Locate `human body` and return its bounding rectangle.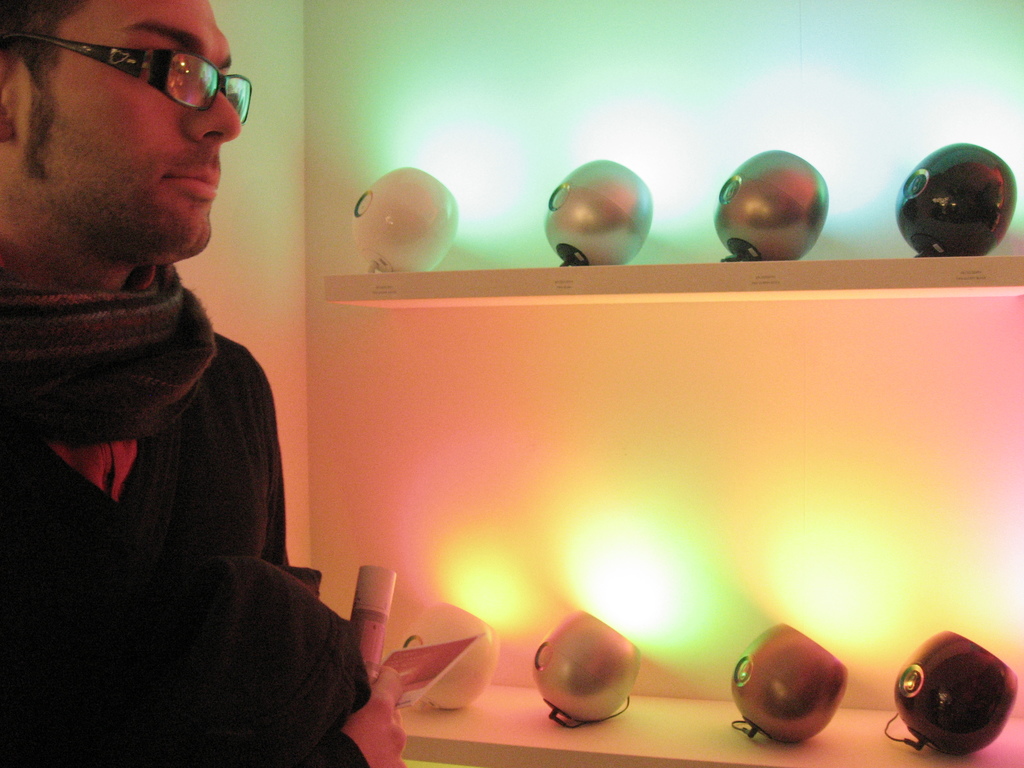
rect(0, 0, 406, 767).
